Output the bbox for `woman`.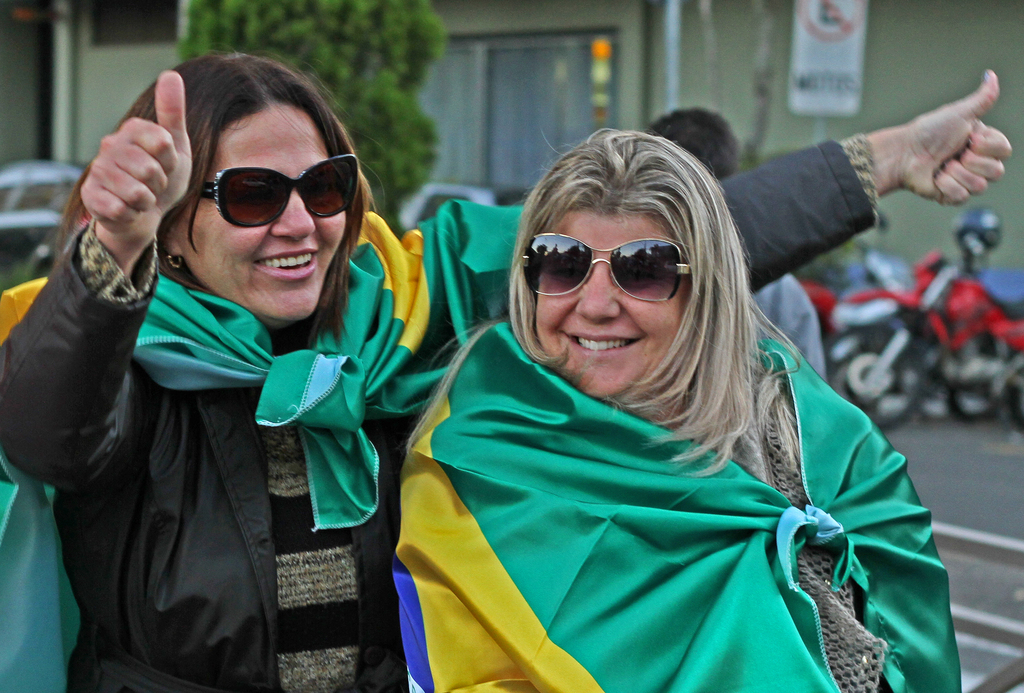
<region>0, 52, 1015, 692</region>.
